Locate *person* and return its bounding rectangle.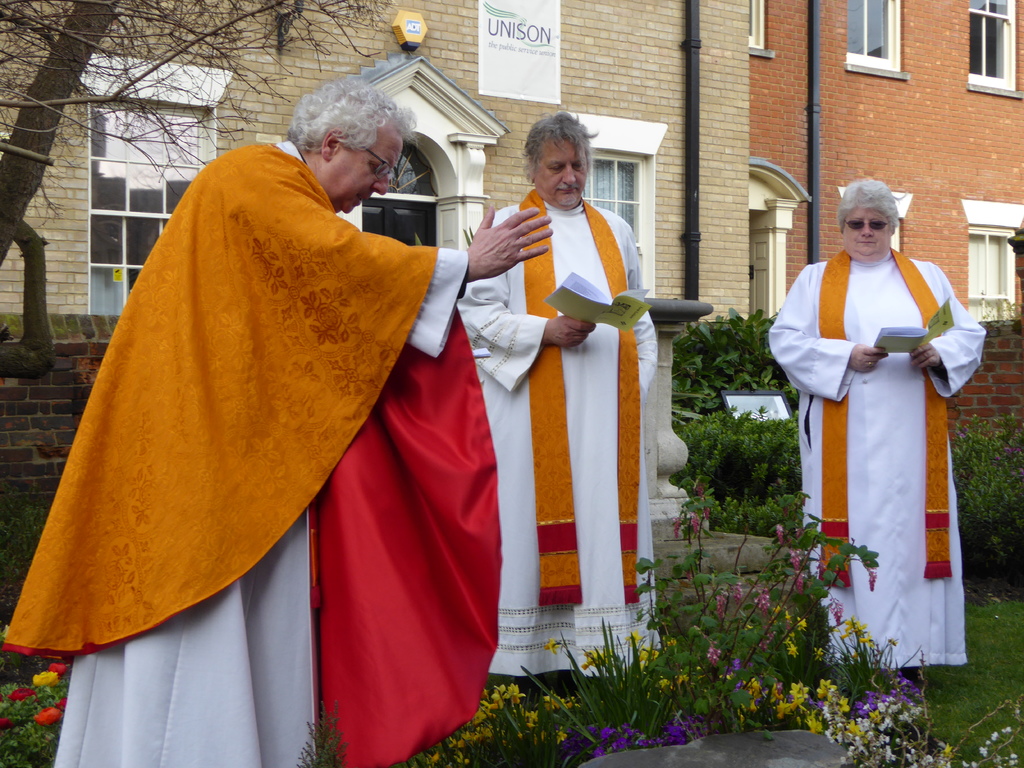
crop(799, 176, 973, 685).
